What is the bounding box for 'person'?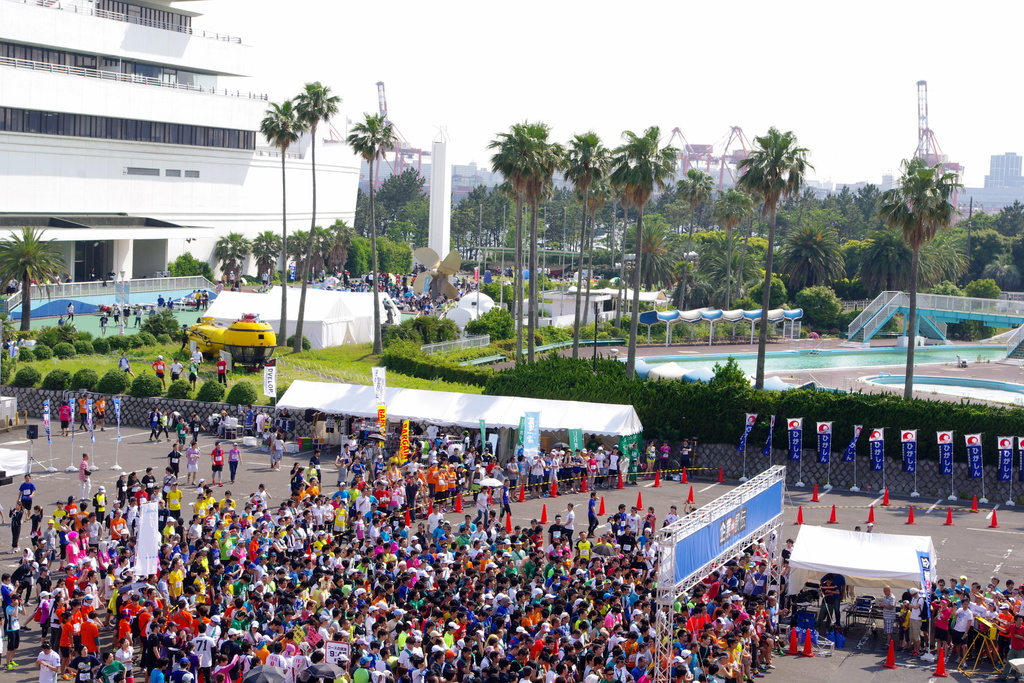
pyautogui.locateOnScreen(189, 357, 199, 387).
